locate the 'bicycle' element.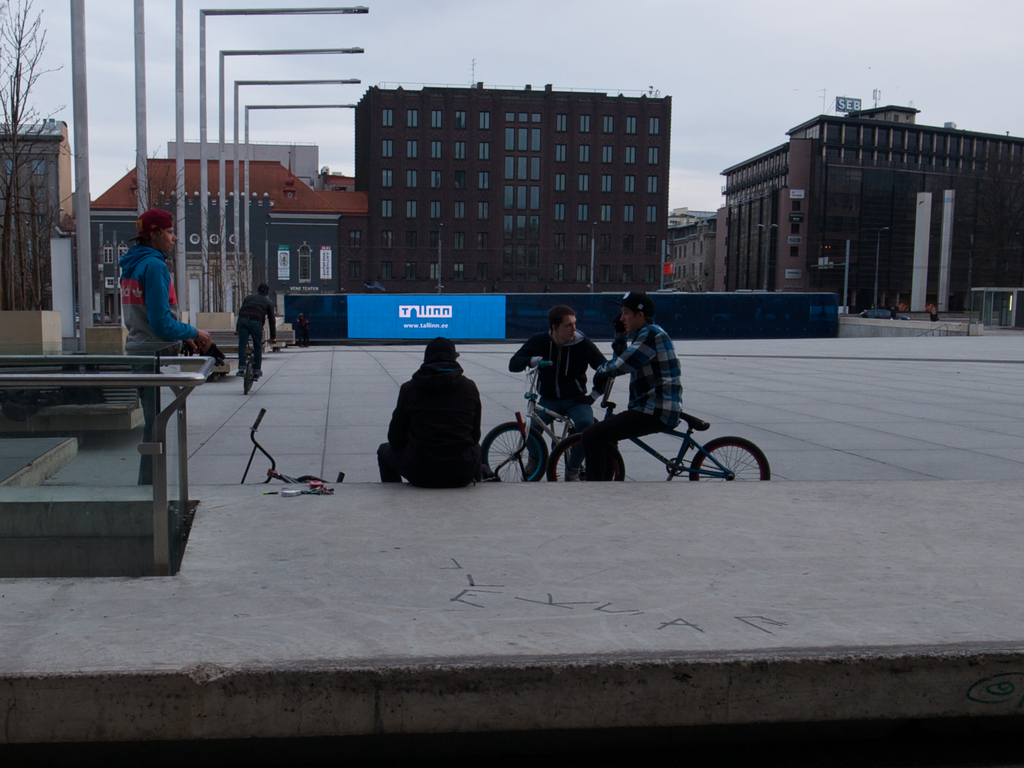
Element bbox: crop(545, 369, 772, 480).
